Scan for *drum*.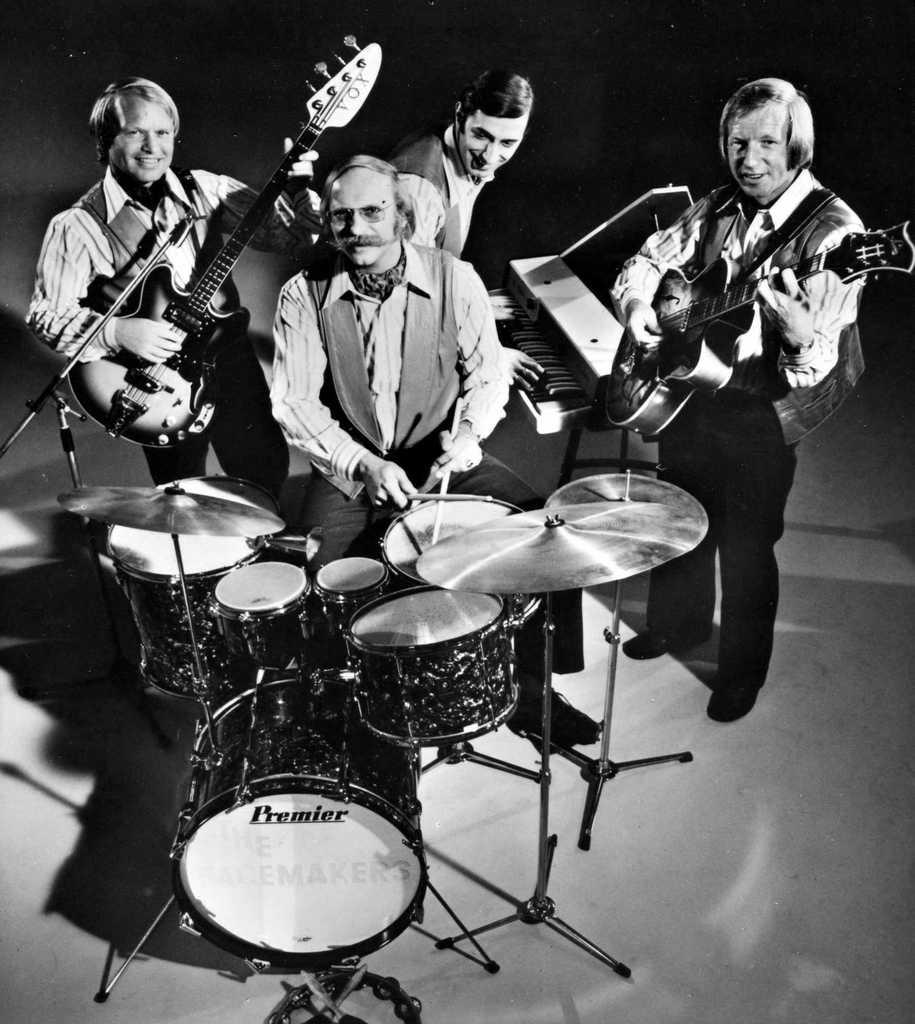
Scan result: rect(175, 680, 428, 972).
